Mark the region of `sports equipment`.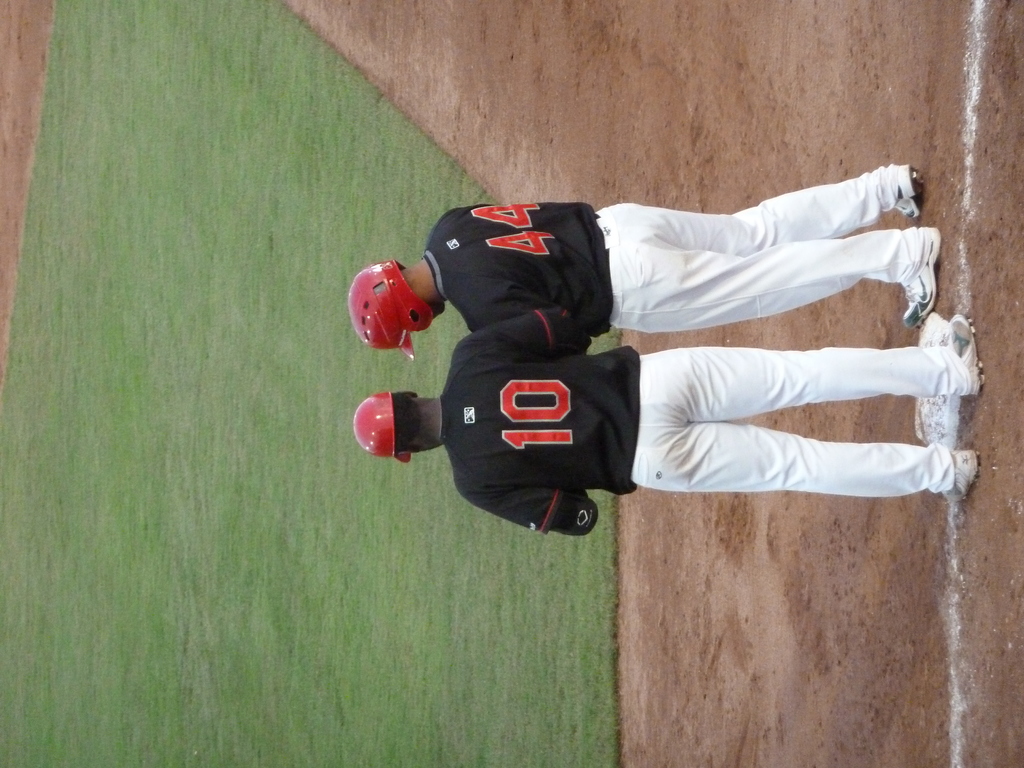
Region: [x1=948, y1=315, x2=982, y2=397].
